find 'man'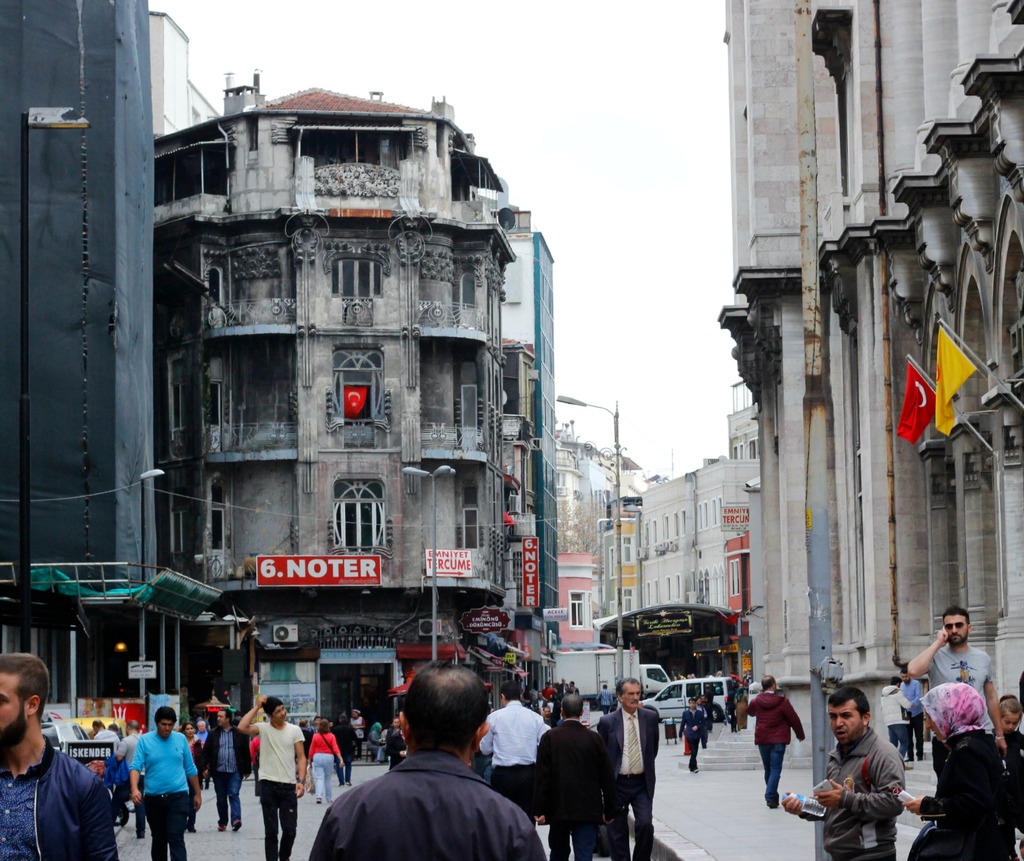
385 728 408 772
